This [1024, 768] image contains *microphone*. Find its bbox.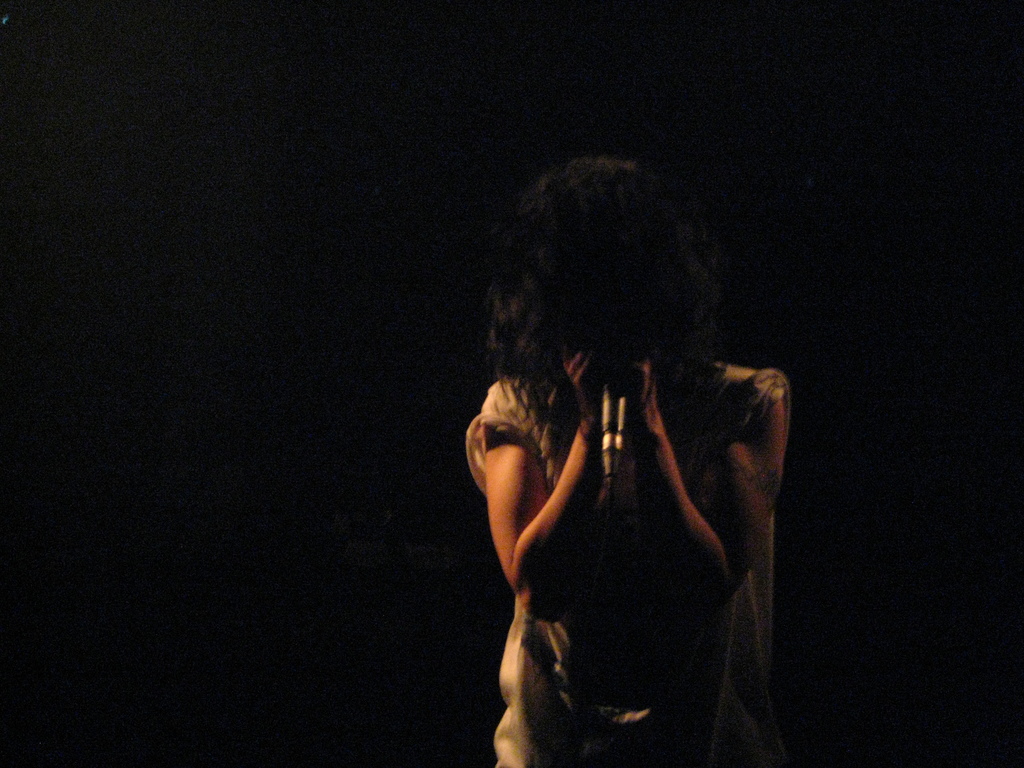
bbox=(595, 376, 631, 477).
